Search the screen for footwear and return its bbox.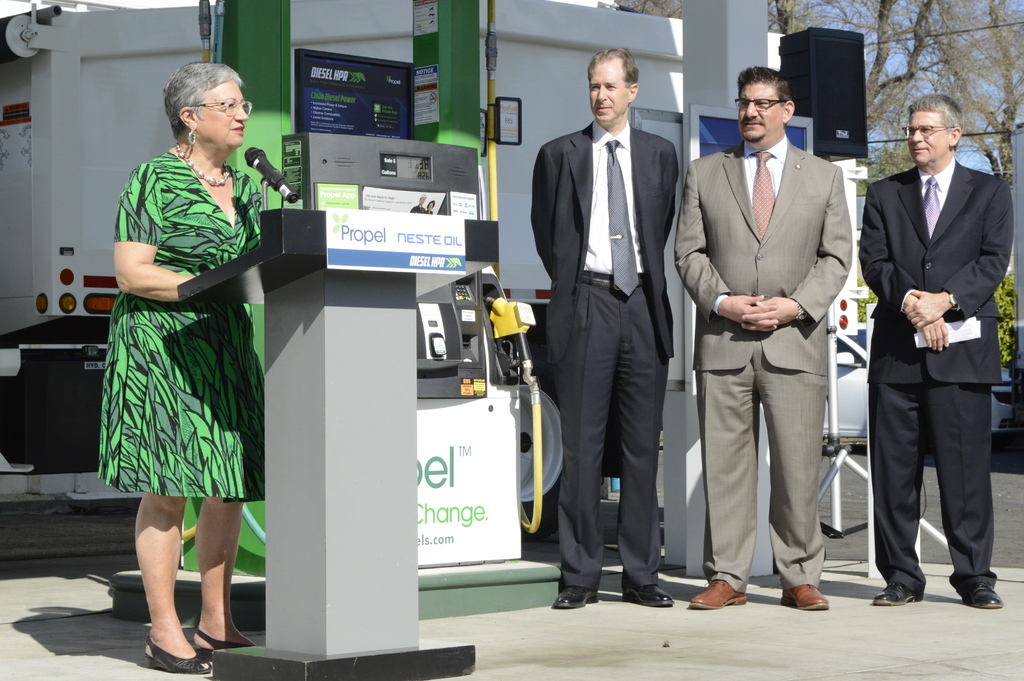
Found: 551,583,598,612.
